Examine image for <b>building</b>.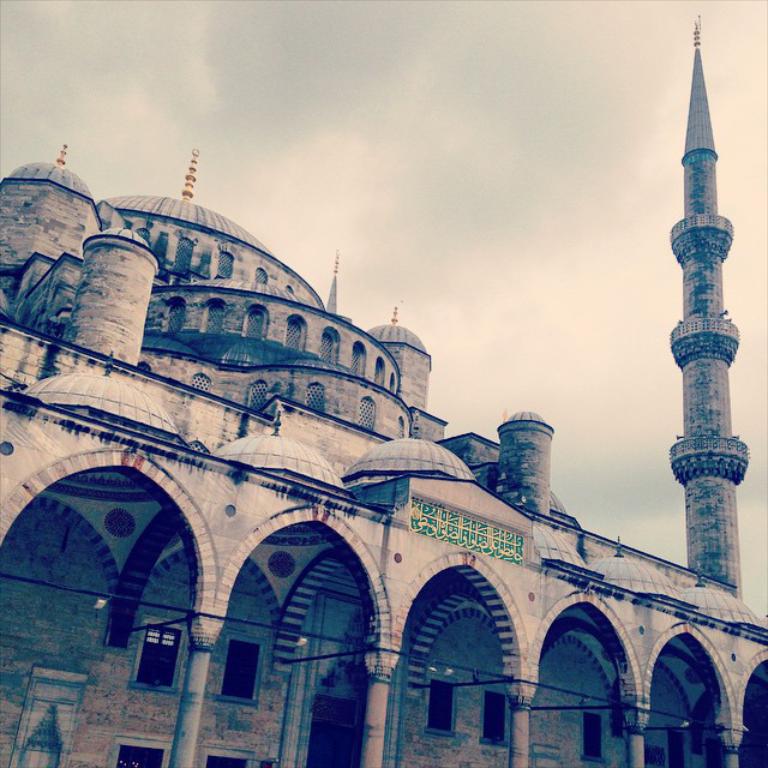
Examination result: x1=0 y1=16 x2=767 y2=767.
